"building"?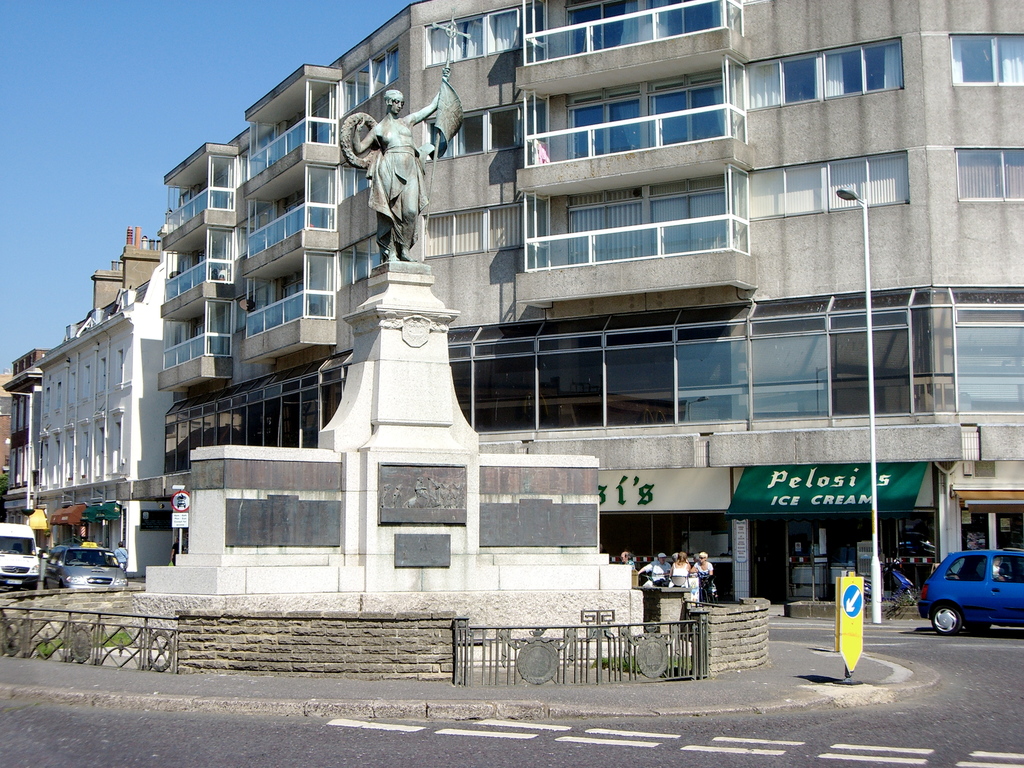
{"x1": 1, "y1": 232, "x2": 186, "y2": 508}
